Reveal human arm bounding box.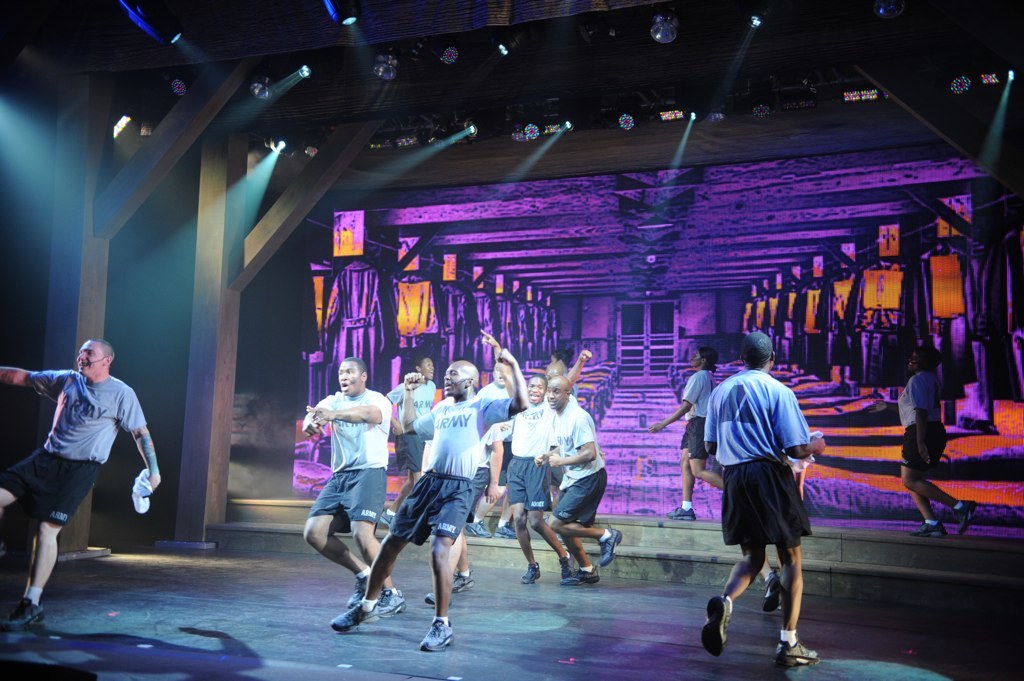
Revealed: bbox(3, 360, 66, 403).
